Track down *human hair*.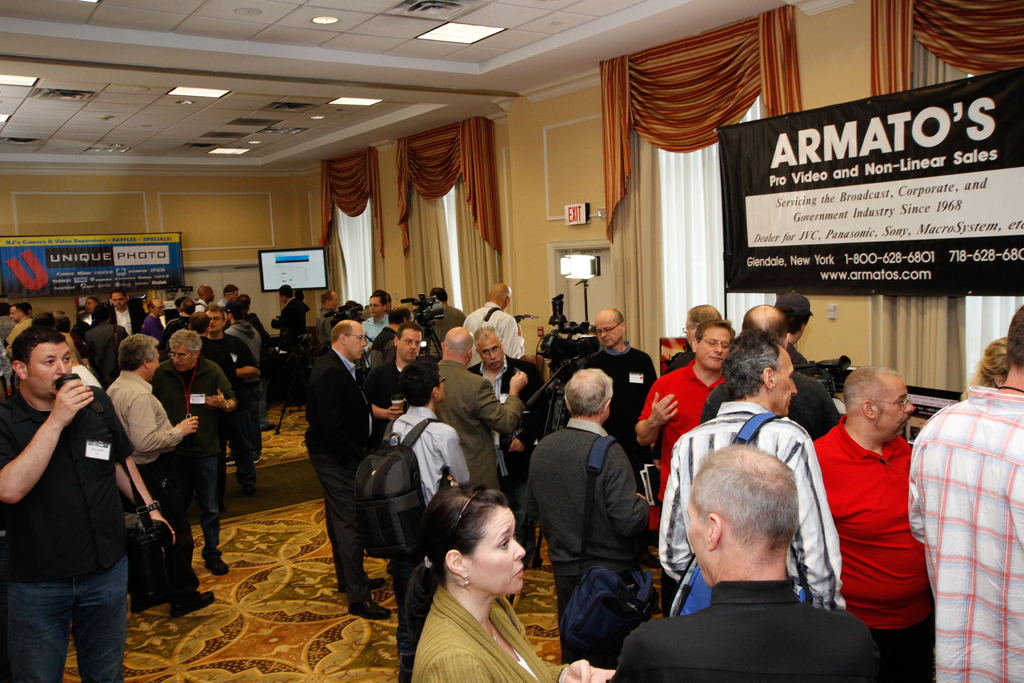
Tracked to (41, 312, 55, 321).
